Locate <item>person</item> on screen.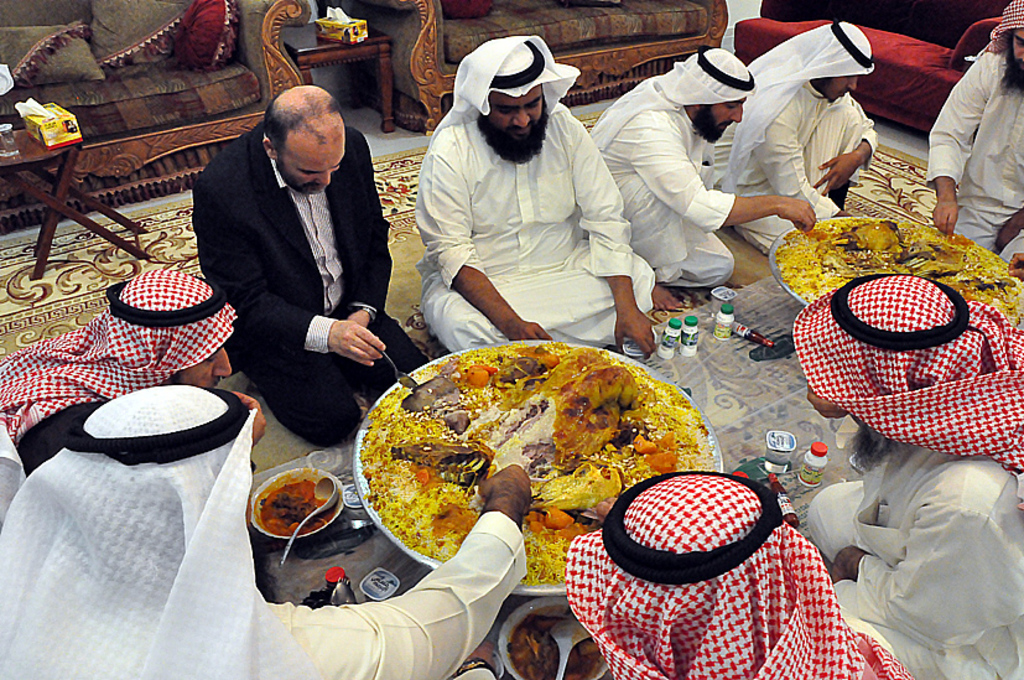
On screen at x1=0, y1=268, x2=274, y2=477.
